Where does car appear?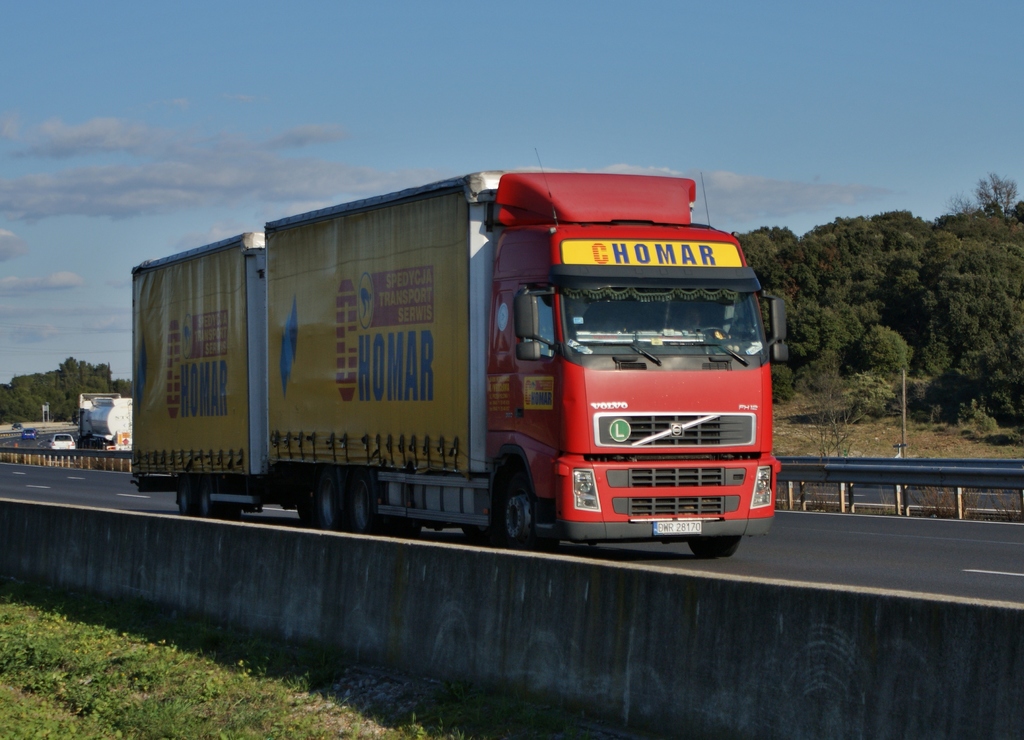
Appears at 20:426:38:443.
